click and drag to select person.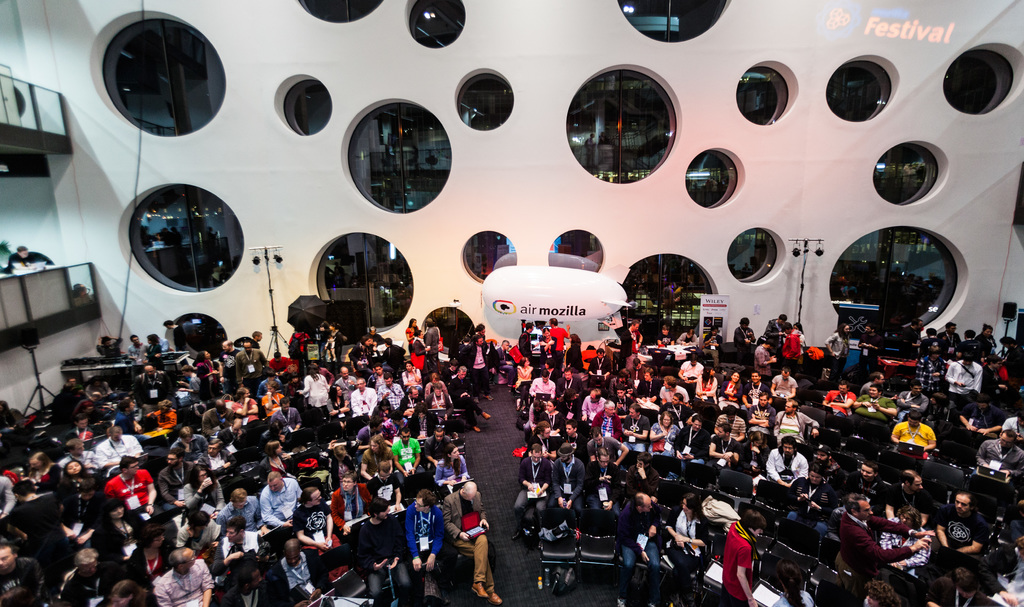
Selection: [381,338,406,369].
